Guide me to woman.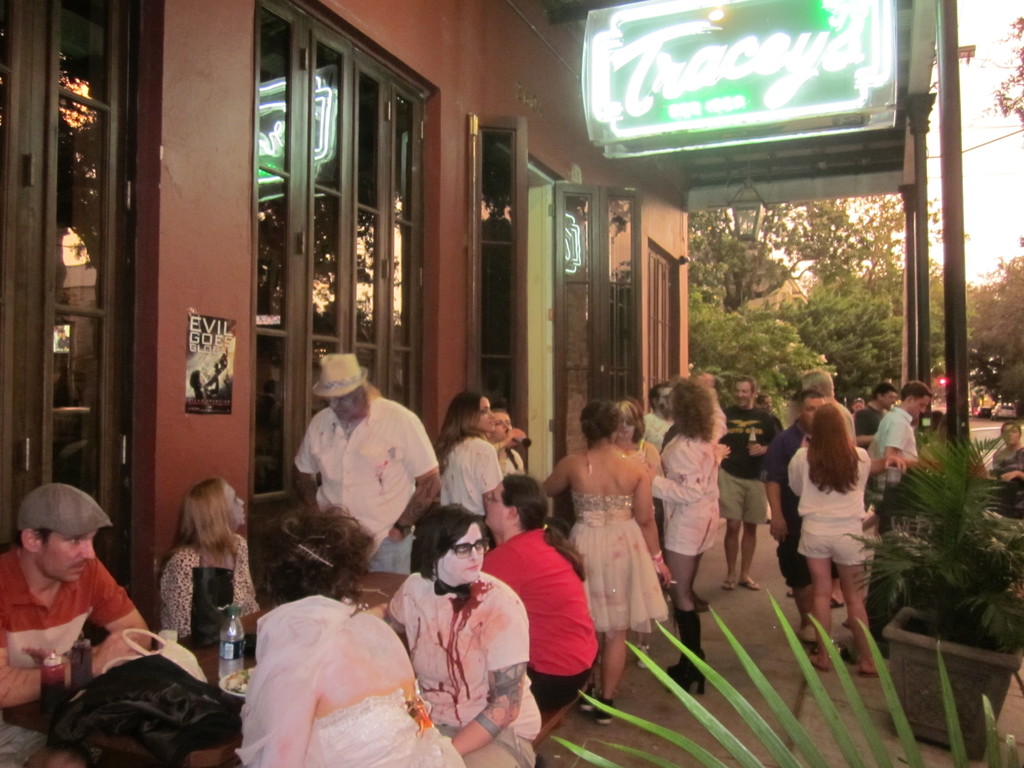
Guidance: (612,394,666,669).
